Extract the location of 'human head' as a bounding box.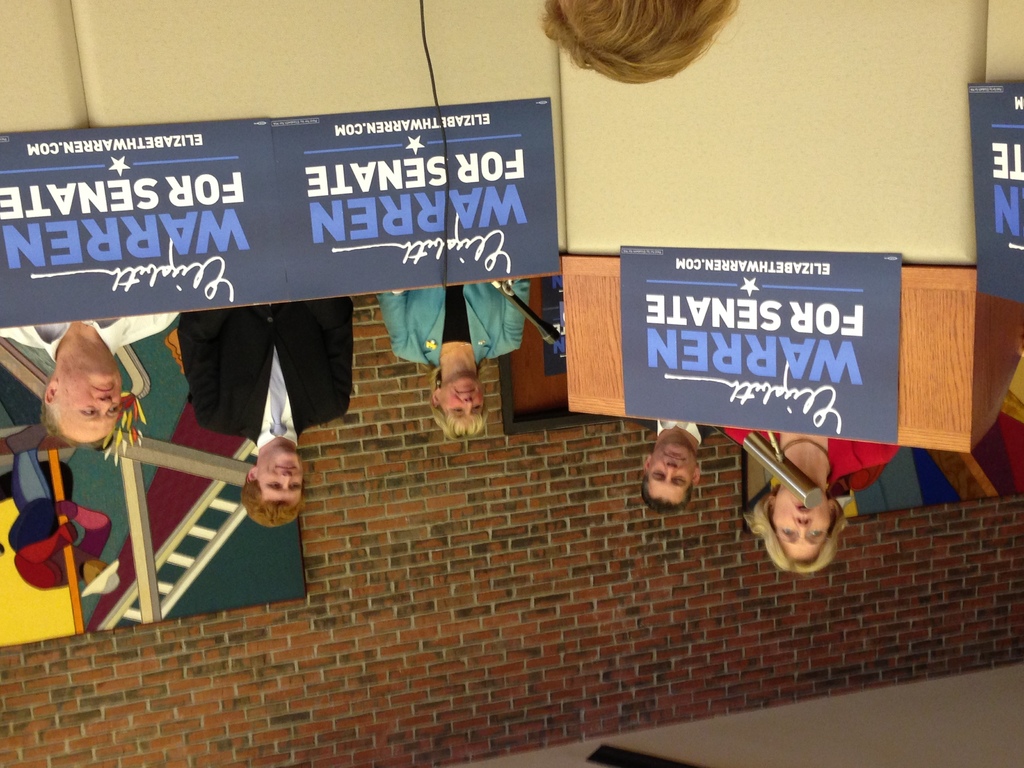
left=426, top=373, right=486, bottom=440.
